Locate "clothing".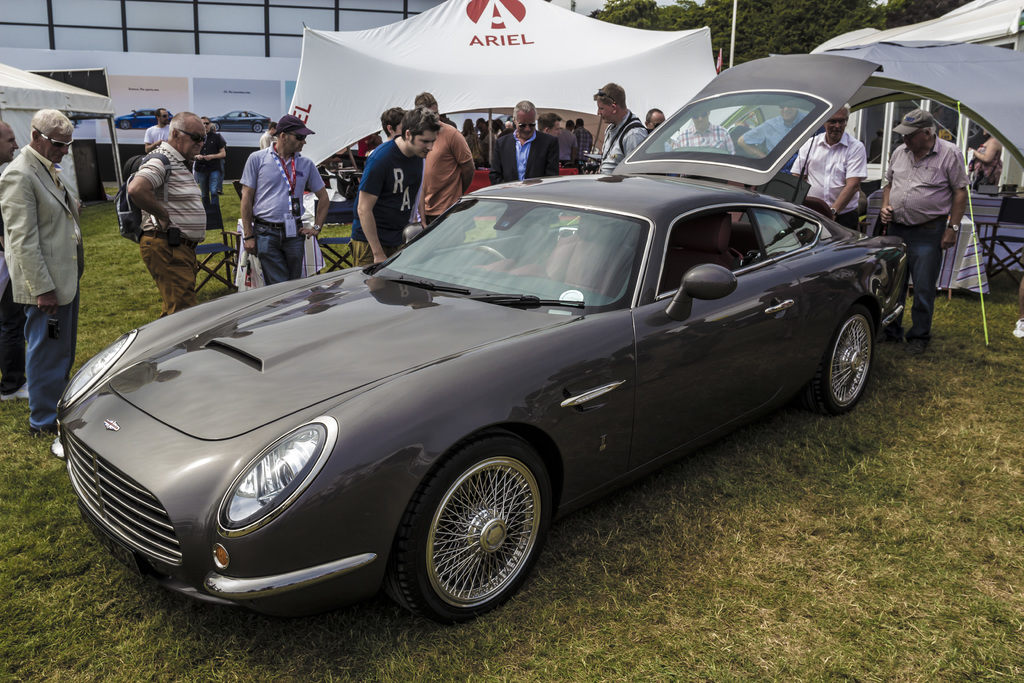
Bounding box: x1=143, y1=126, x2=169, y2=140.
